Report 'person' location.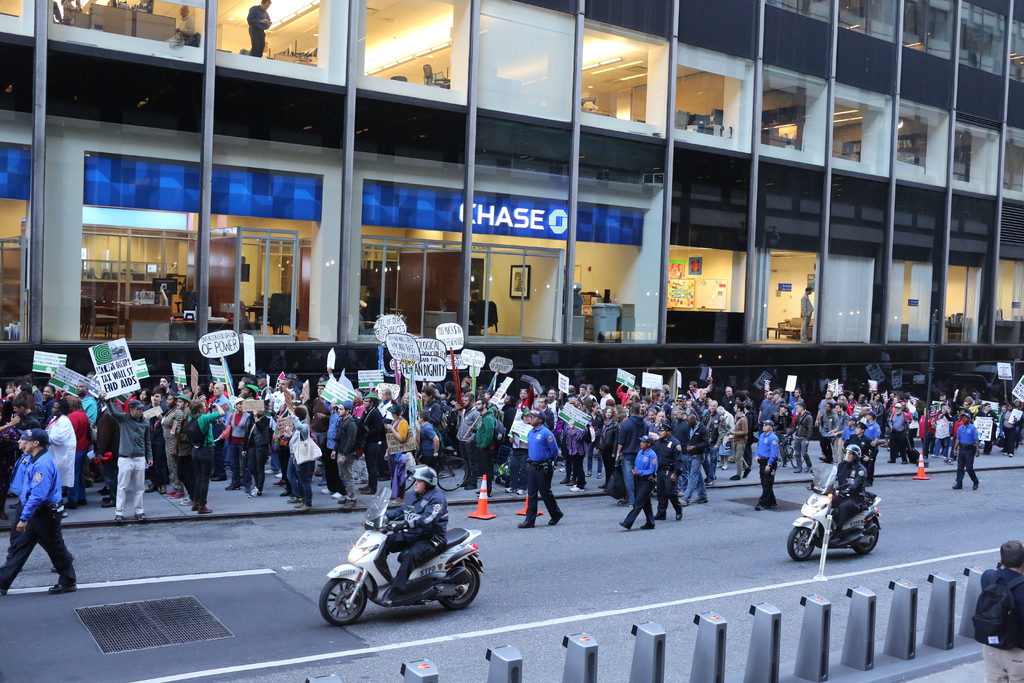
Report: left=648, top=427, right=687, bottom=522.
